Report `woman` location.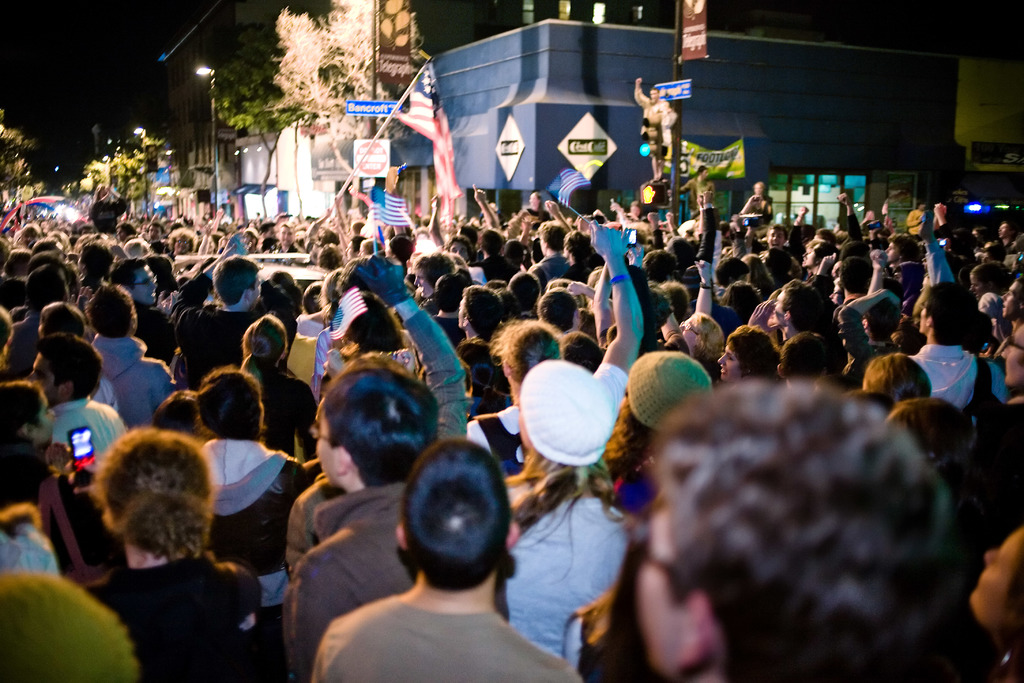
Report: 714 320 782 380.
